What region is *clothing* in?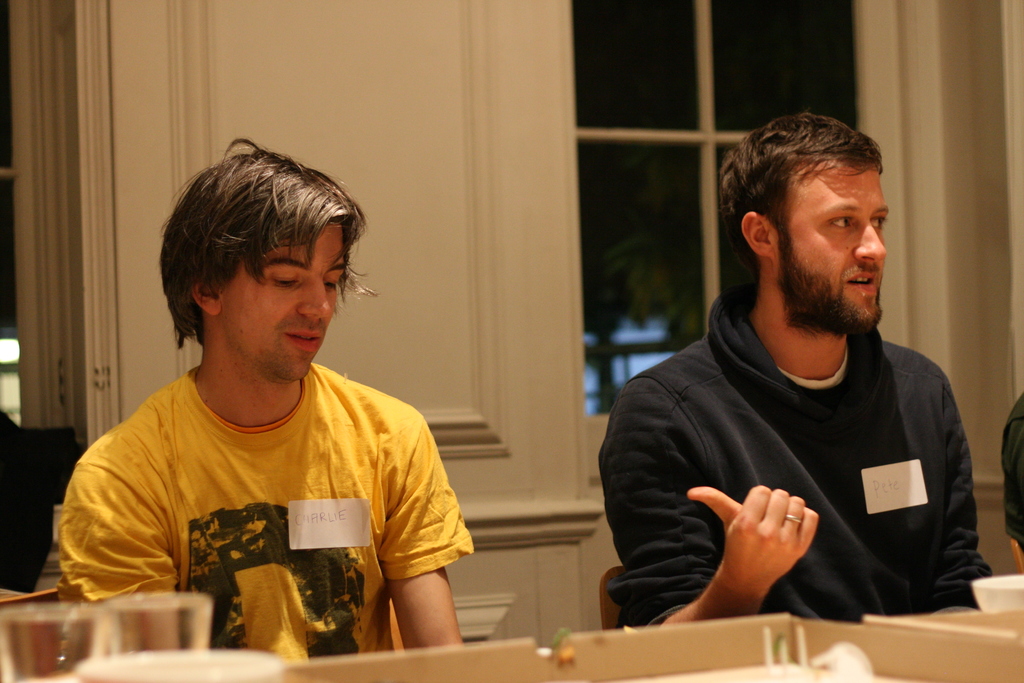
crop(628, 268, 996, 645).
